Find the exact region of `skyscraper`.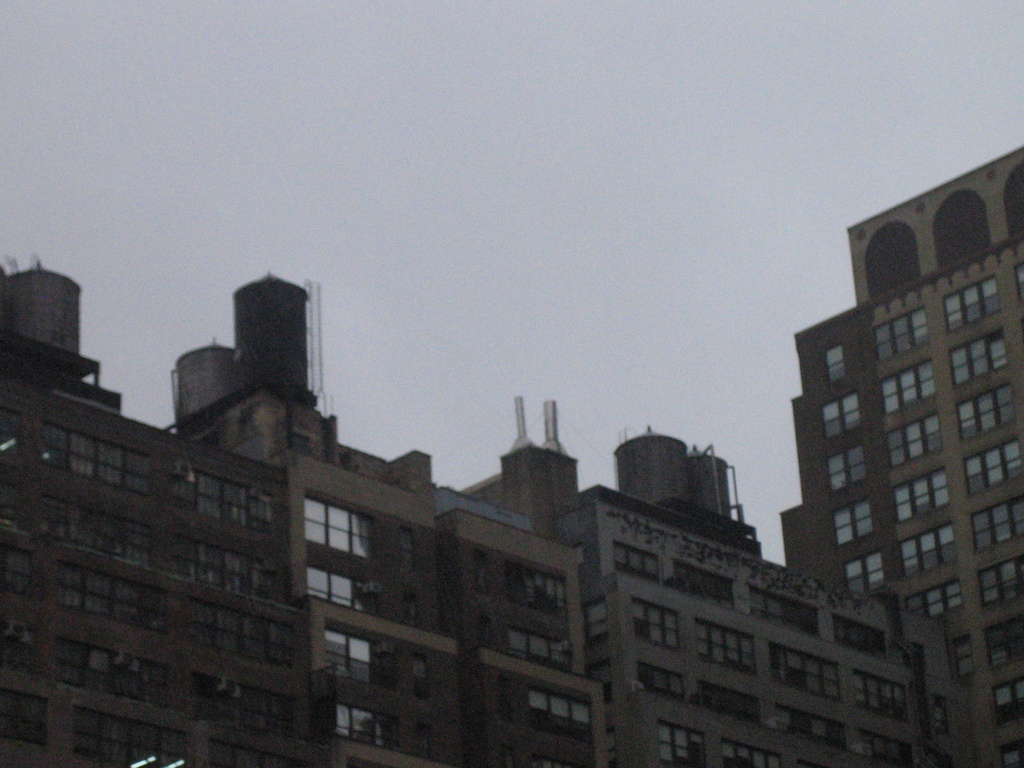
Exact region: crop(577, 417, 982, 767).
